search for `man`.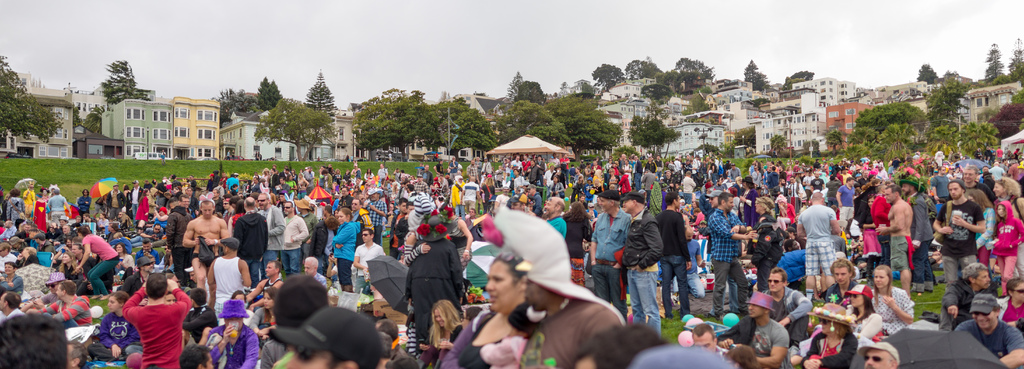
Found at bbox=(17, 270, 67, 313).
